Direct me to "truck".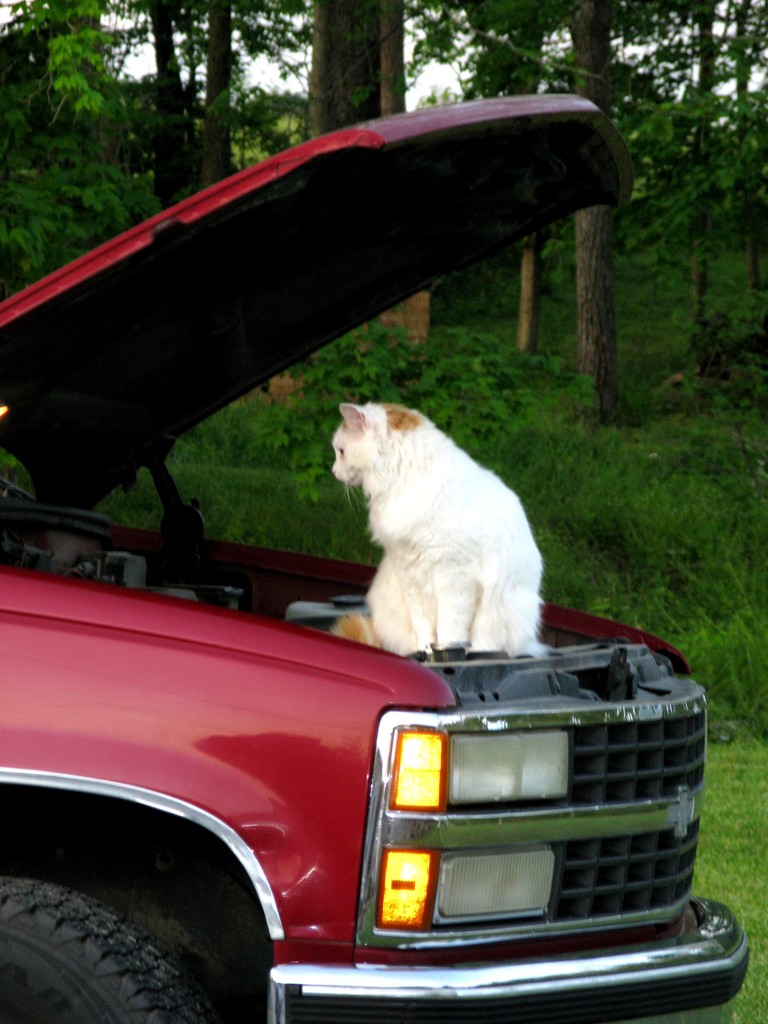
Direction: (x1=0, y1=111, x2=767, y2=989).
